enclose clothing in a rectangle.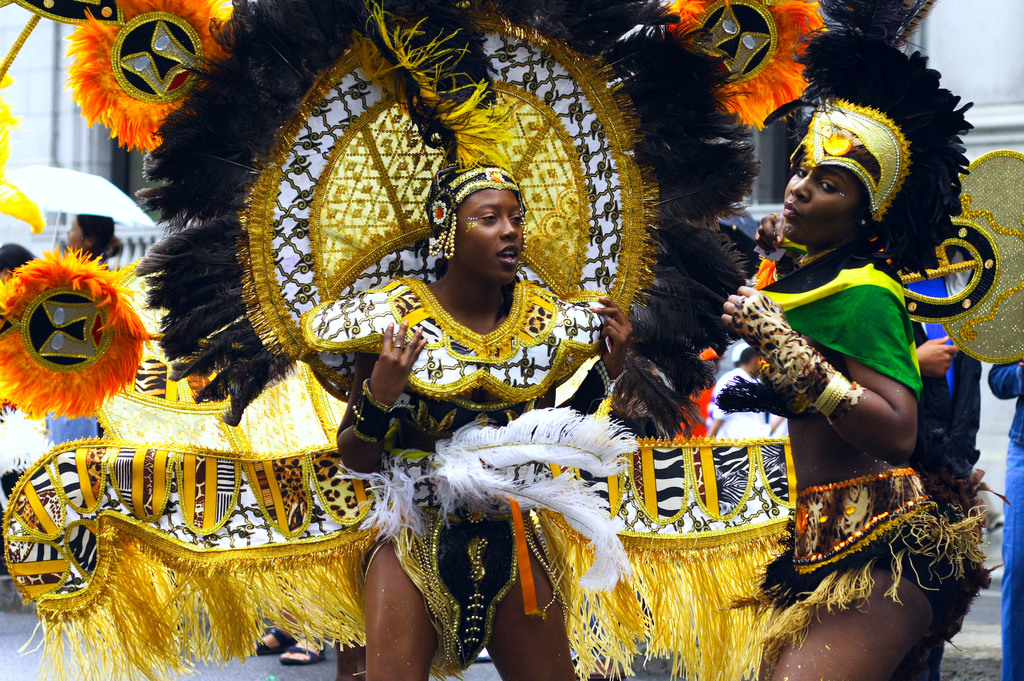
x1=888 y1=334 x2=967 y2=483.
